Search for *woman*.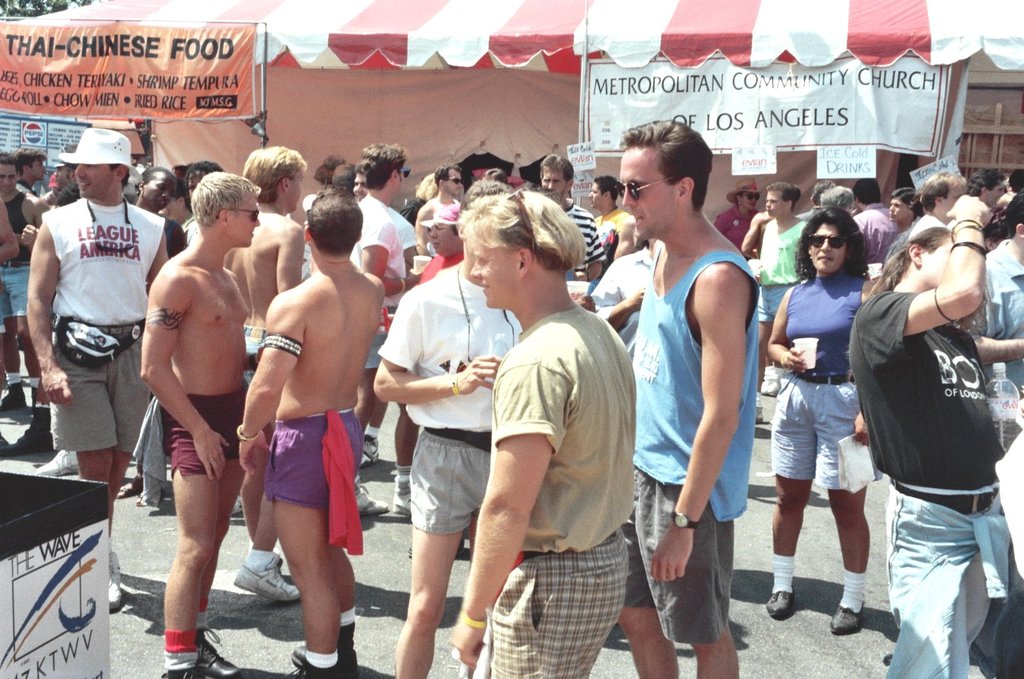
Found at x1=710 y1=180 x2=771 y2=259.
